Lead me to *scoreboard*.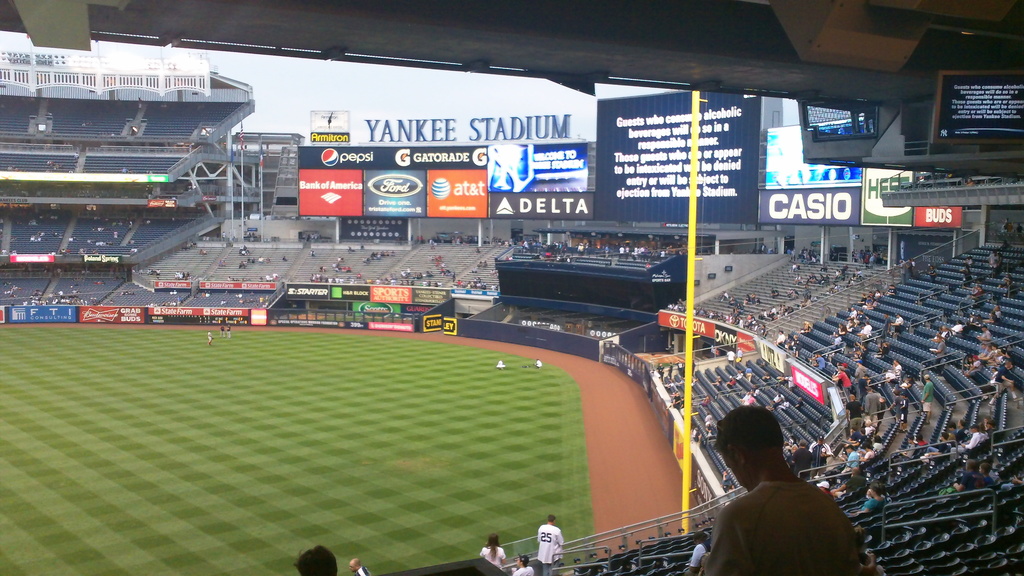
Lead to (x1=252, y1=75, x2=818, y2=248).
